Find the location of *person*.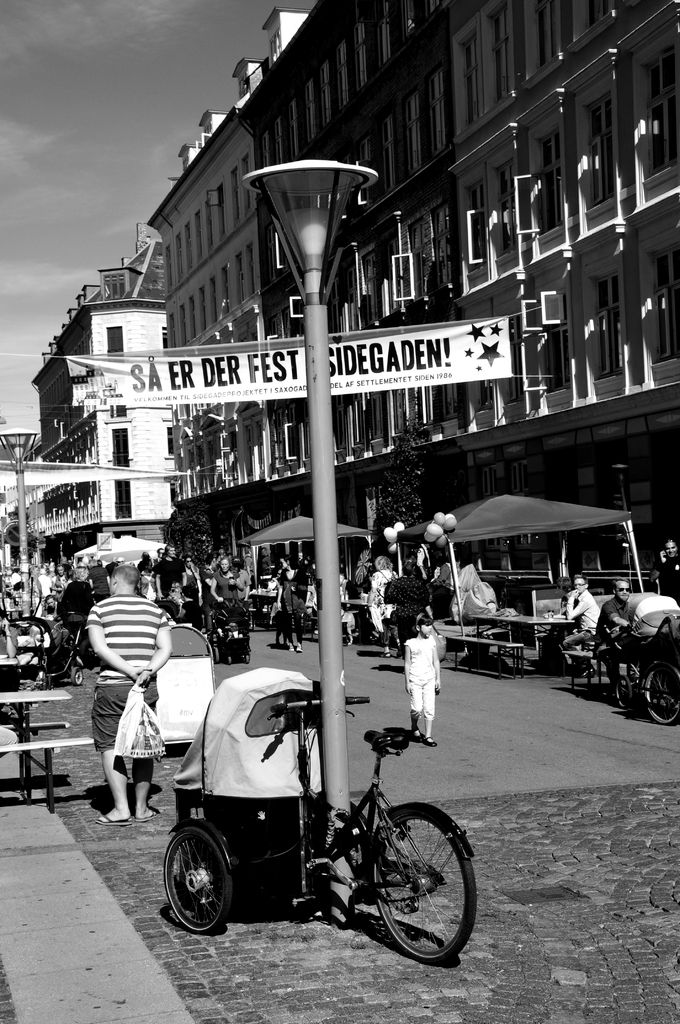
Location: BBox(277, 551, 307, 653).
